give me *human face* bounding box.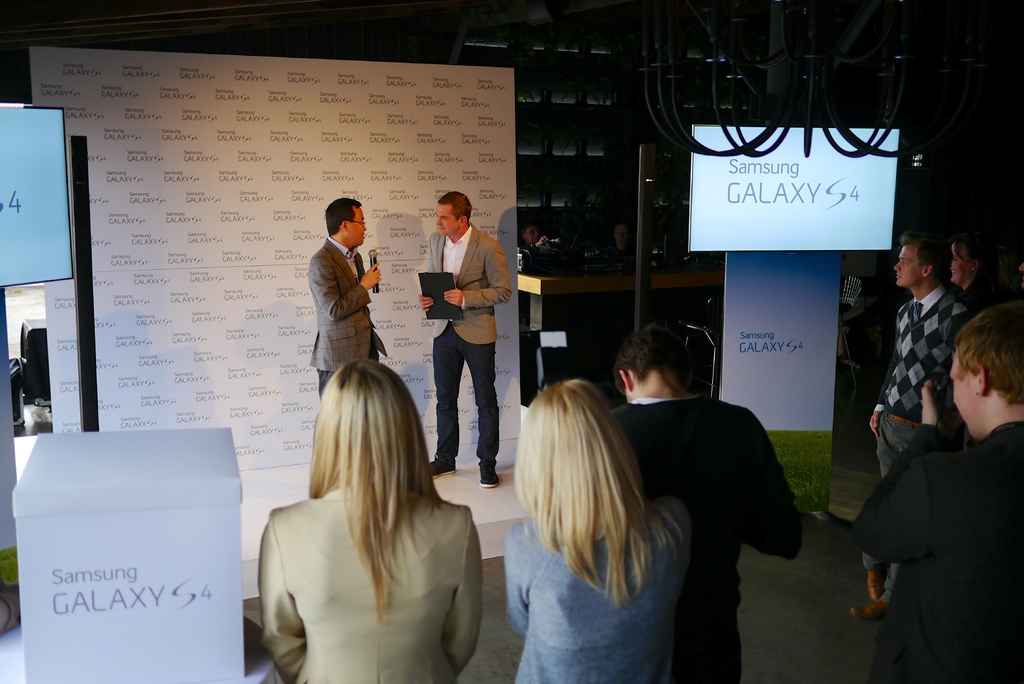
x1=433, y1=202, x2=461, y2=238.
